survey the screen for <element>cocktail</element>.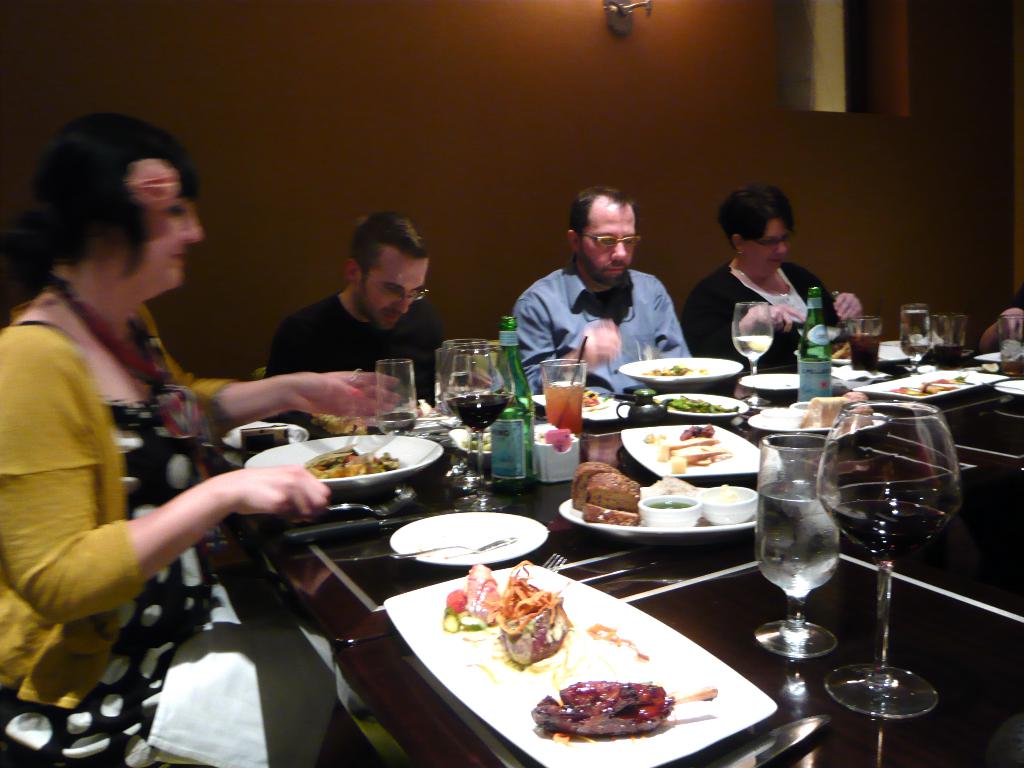
Survey found: [x1=816, y1=400, x2=964, y2=721].
